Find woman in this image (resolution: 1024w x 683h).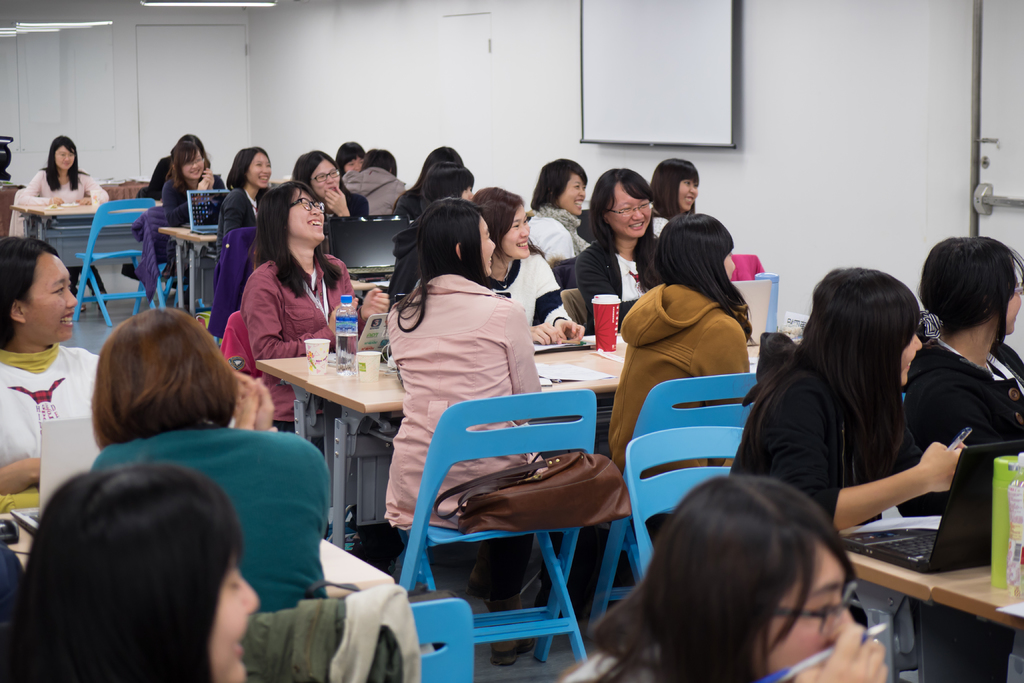
[87,302,339,616].
